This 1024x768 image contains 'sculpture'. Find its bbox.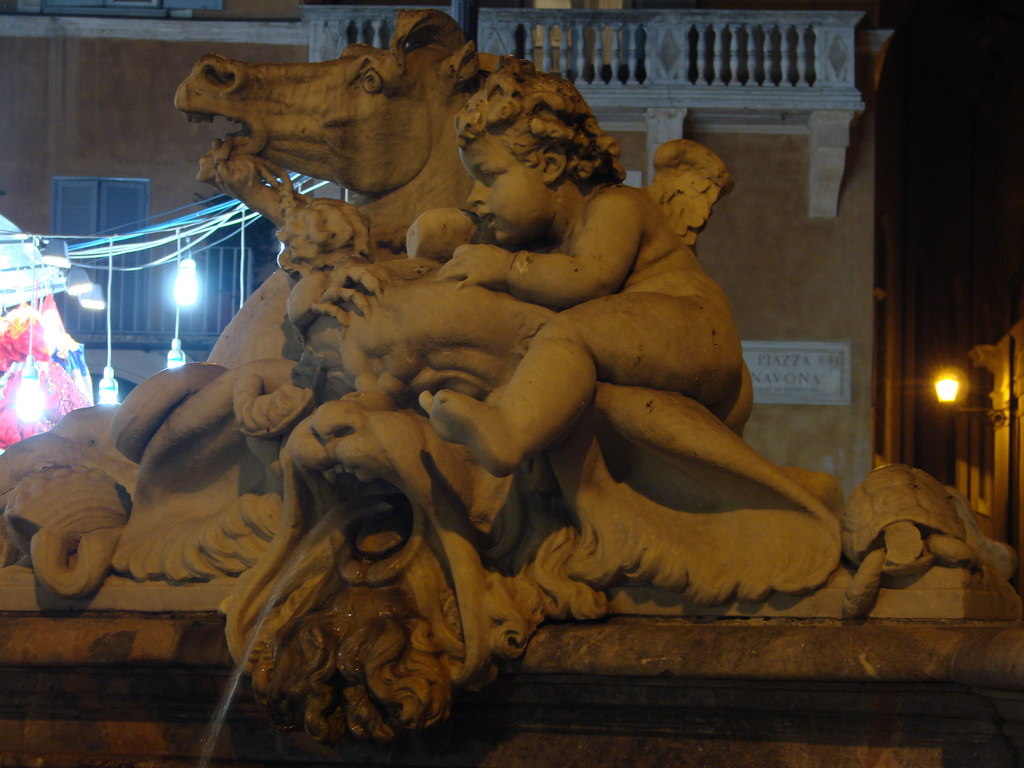
<box>0,12,1008,765</box>.
